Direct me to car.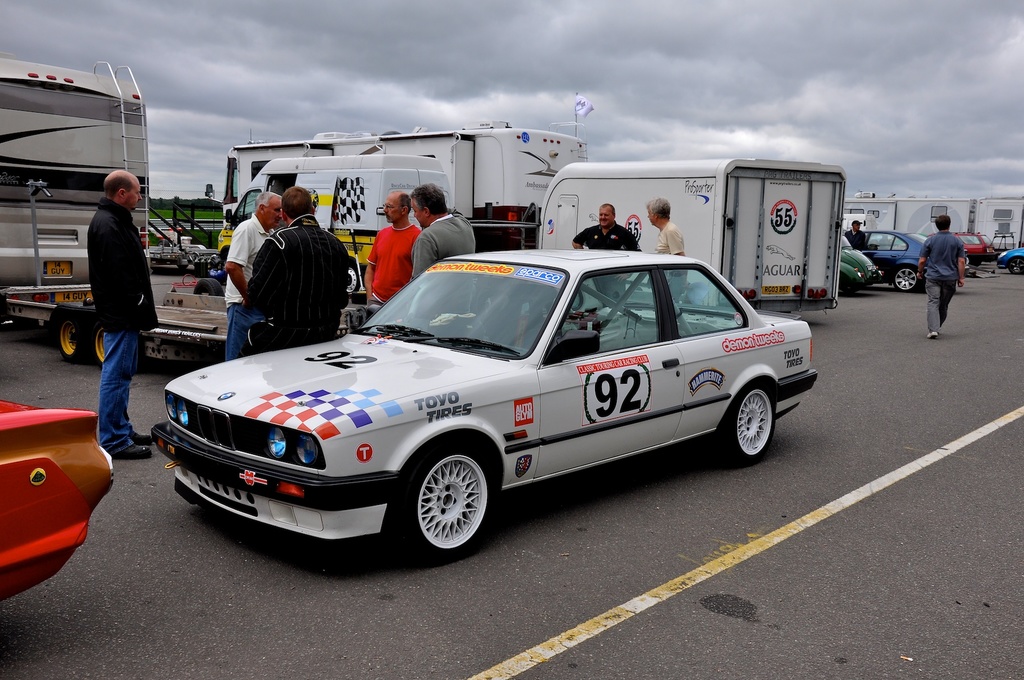
Direction: [0, 399, 115, 599].
